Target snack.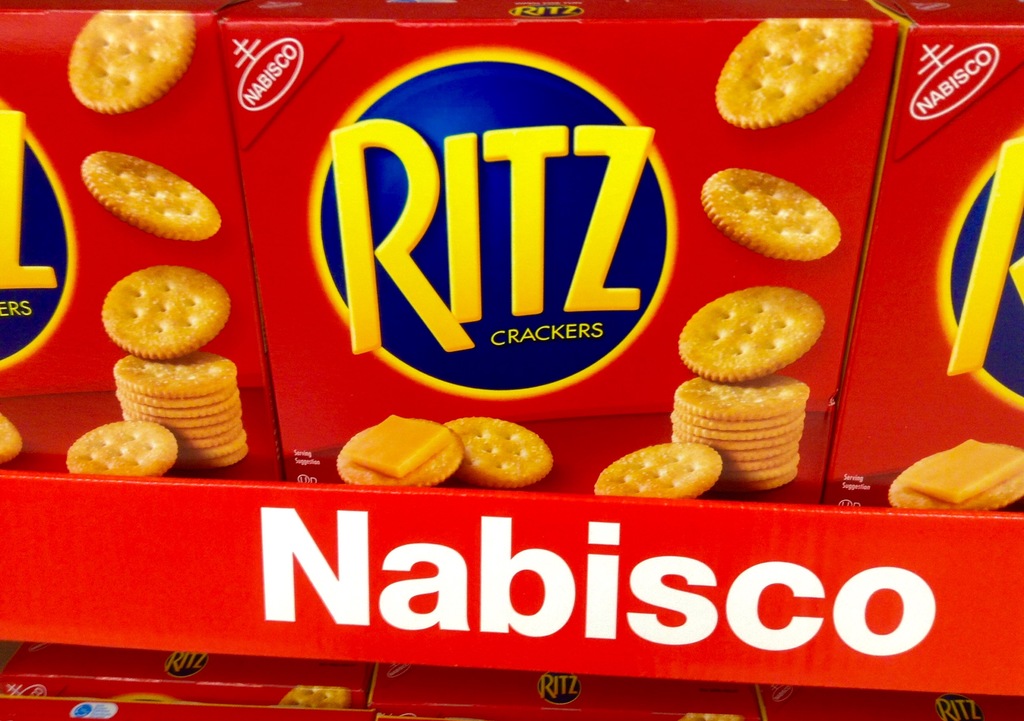
Target region: bbox(703, 164, 840, 263).
